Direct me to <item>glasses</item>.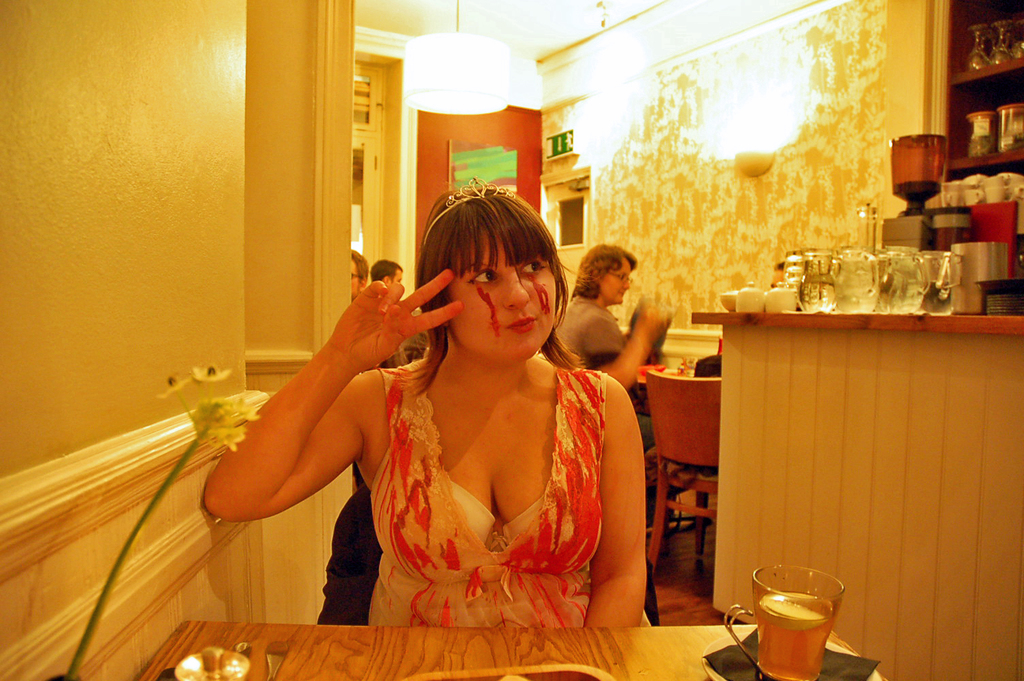
Direction: 606/271/633/281.
